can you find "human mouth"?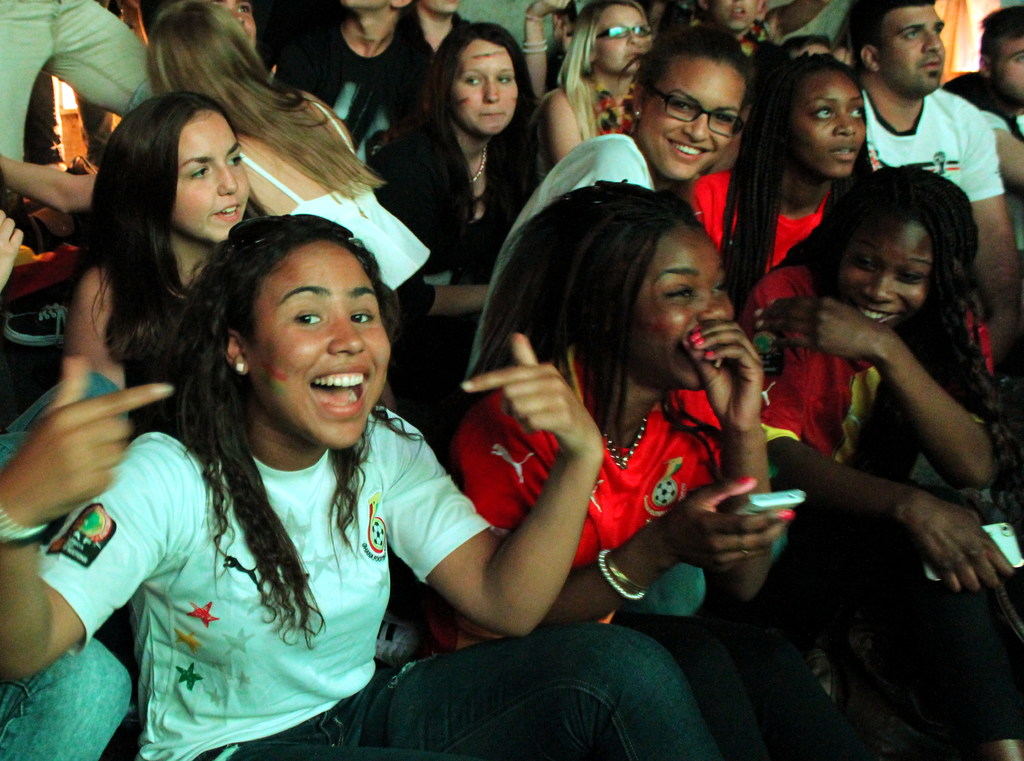
Yes, bounding box: bbox=[305, 364, 370, 415].
